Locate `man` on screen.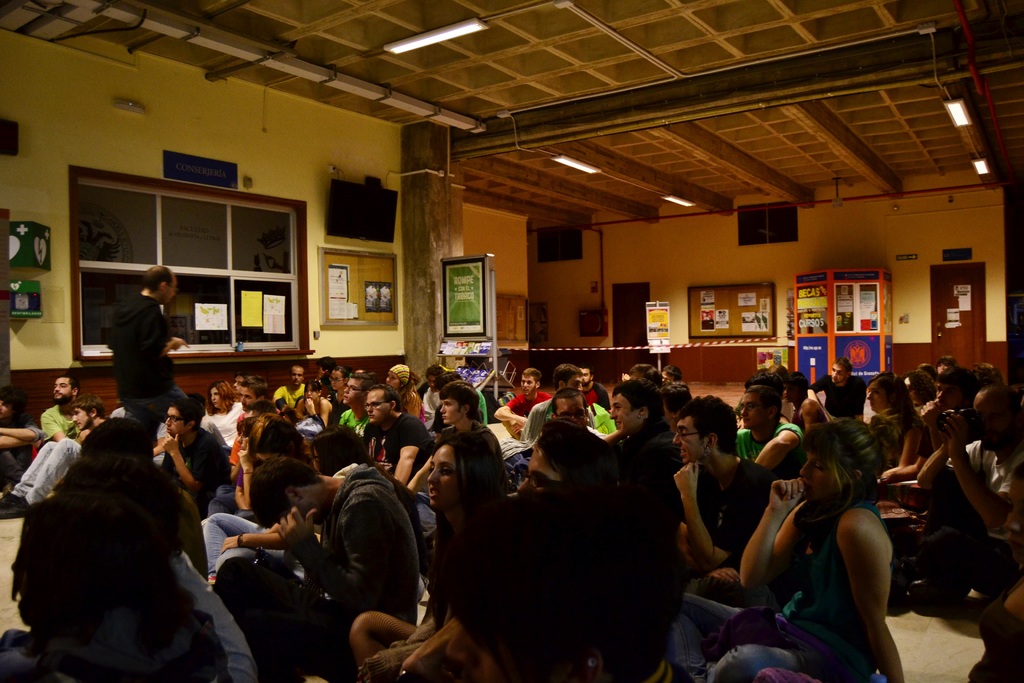
On screen at Rect(406, 380, 510, 534).
